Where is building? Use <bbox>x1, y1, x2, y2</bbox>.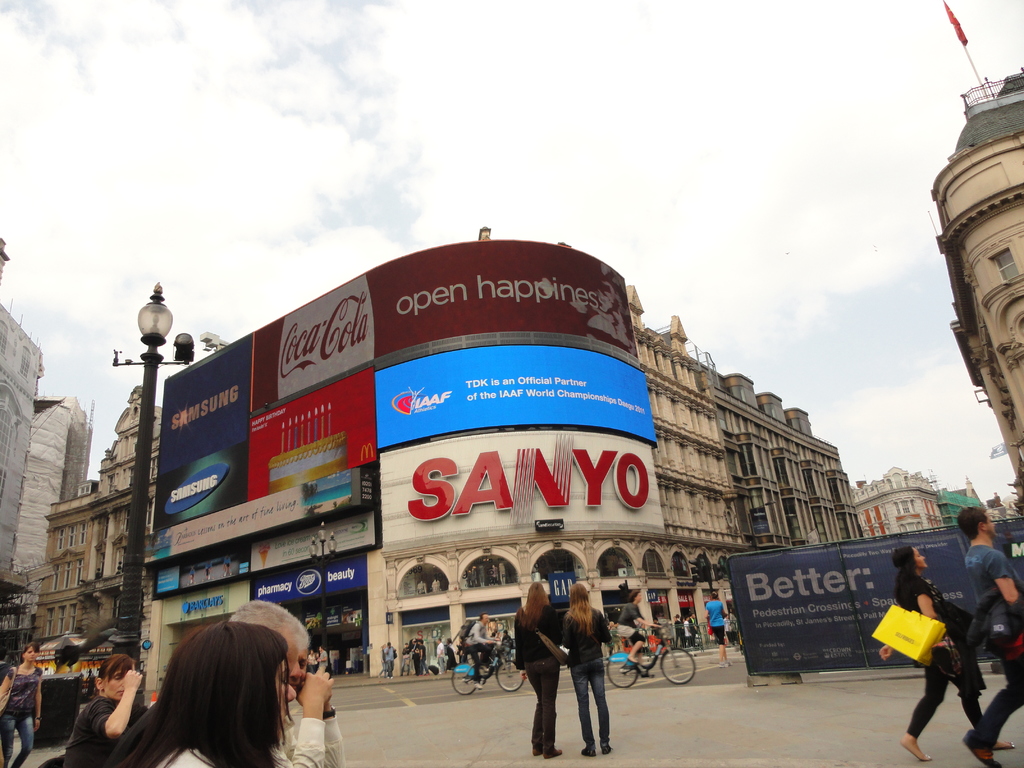
<bbox>929, 65, 1023, 506</bbox>.
